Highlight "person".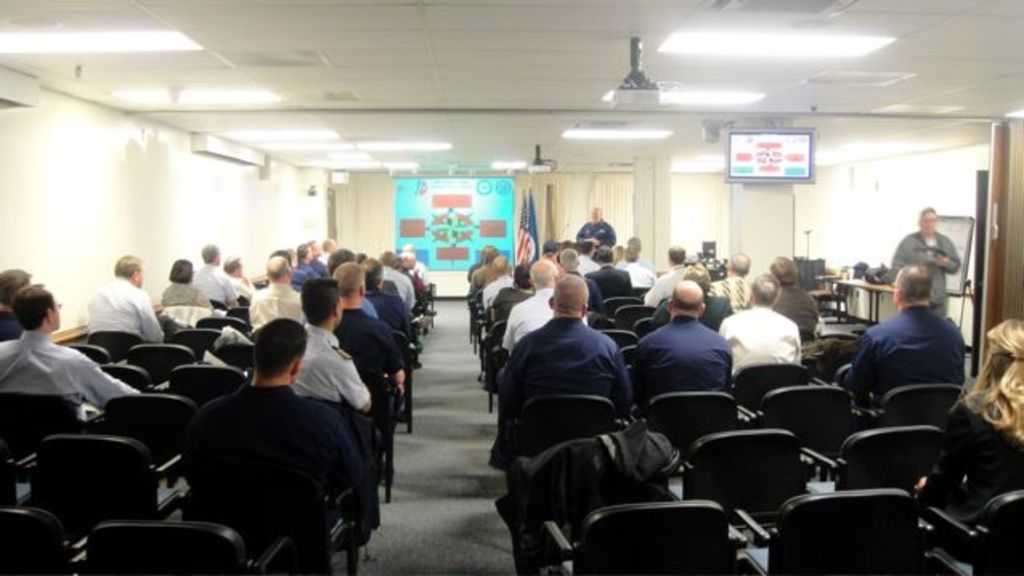
Highlighted region: {"left": 379, "top": 250, "right": 424, "bottom": 311}.
